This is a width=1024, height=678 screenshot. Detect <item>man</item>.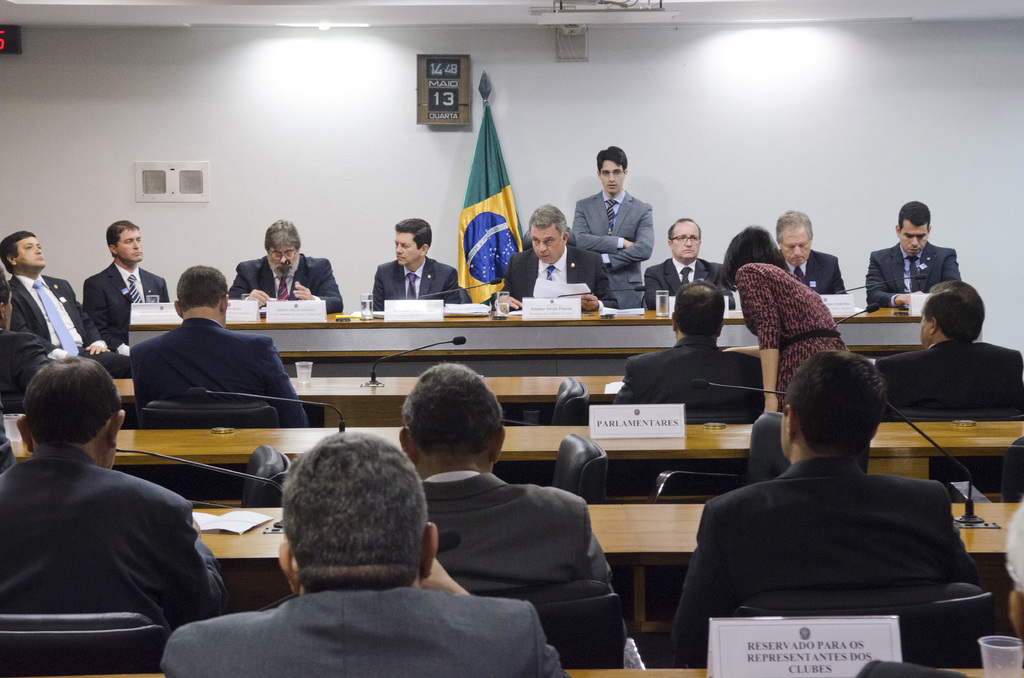
(x1=161, y1=430, x2=564, y2=677).
